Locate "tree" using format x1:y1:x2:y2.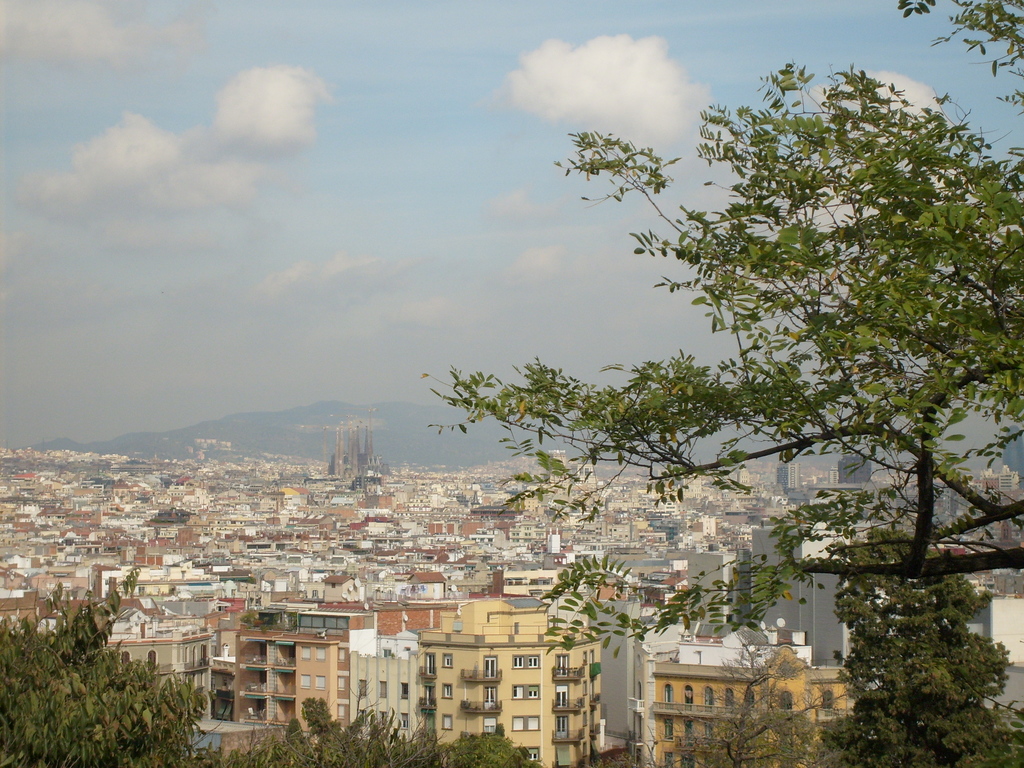
433:729:541:767.
